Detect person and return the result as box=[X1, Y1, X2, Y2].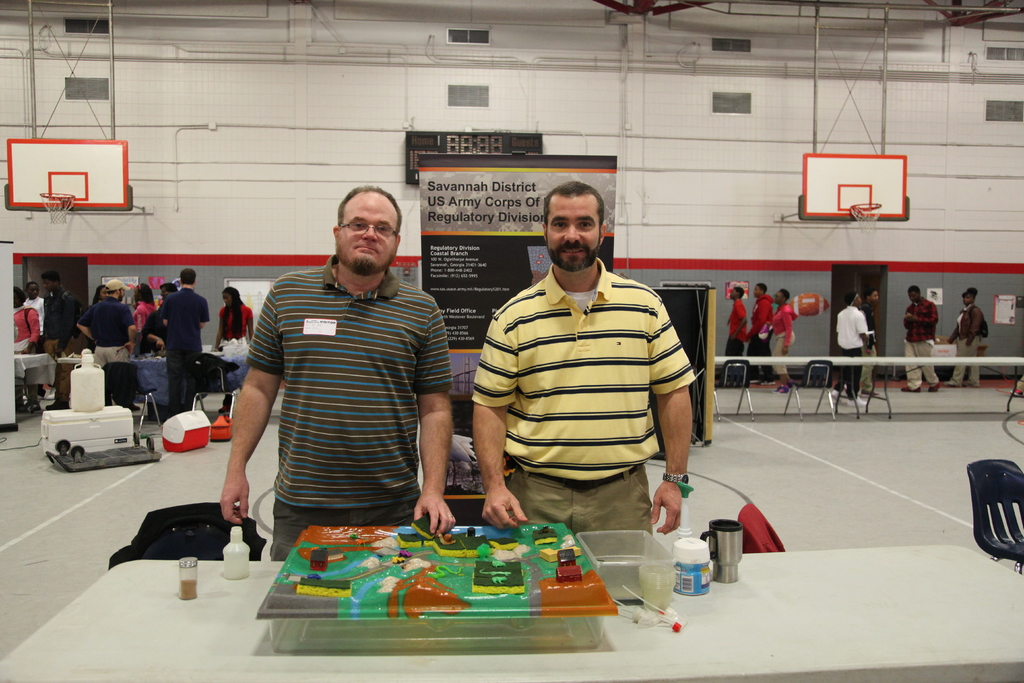
box=[220, 285, 254, 340].
